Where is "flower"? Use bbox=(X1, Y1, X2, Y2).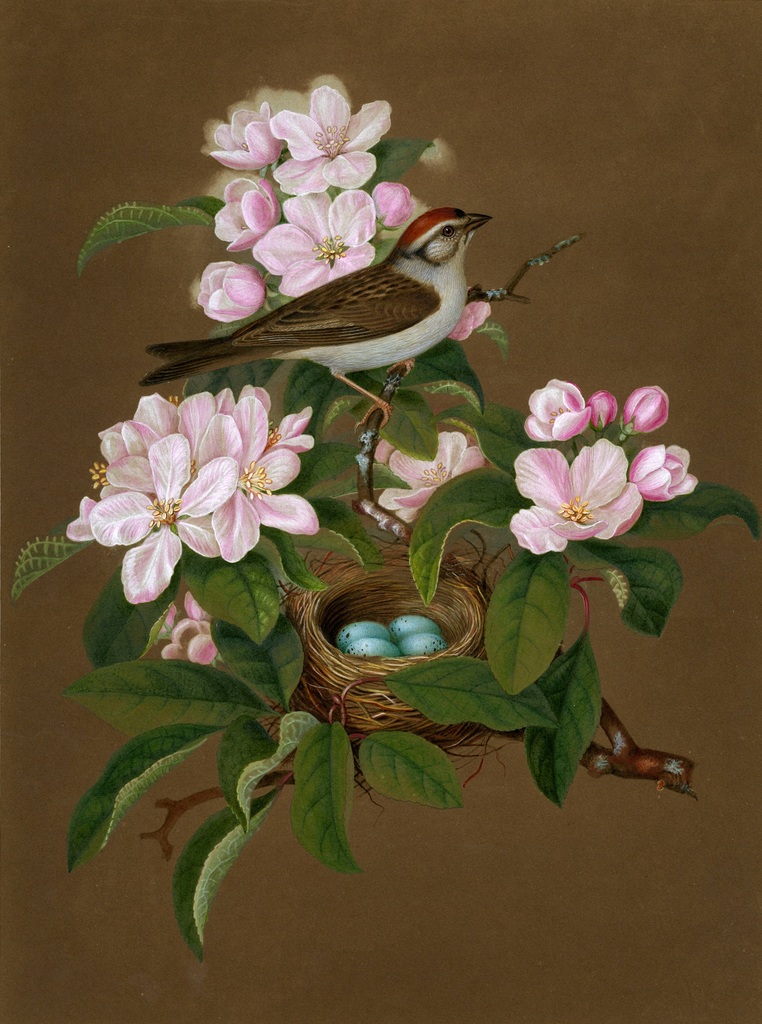
bbox=(591, 391, 615, 419).
